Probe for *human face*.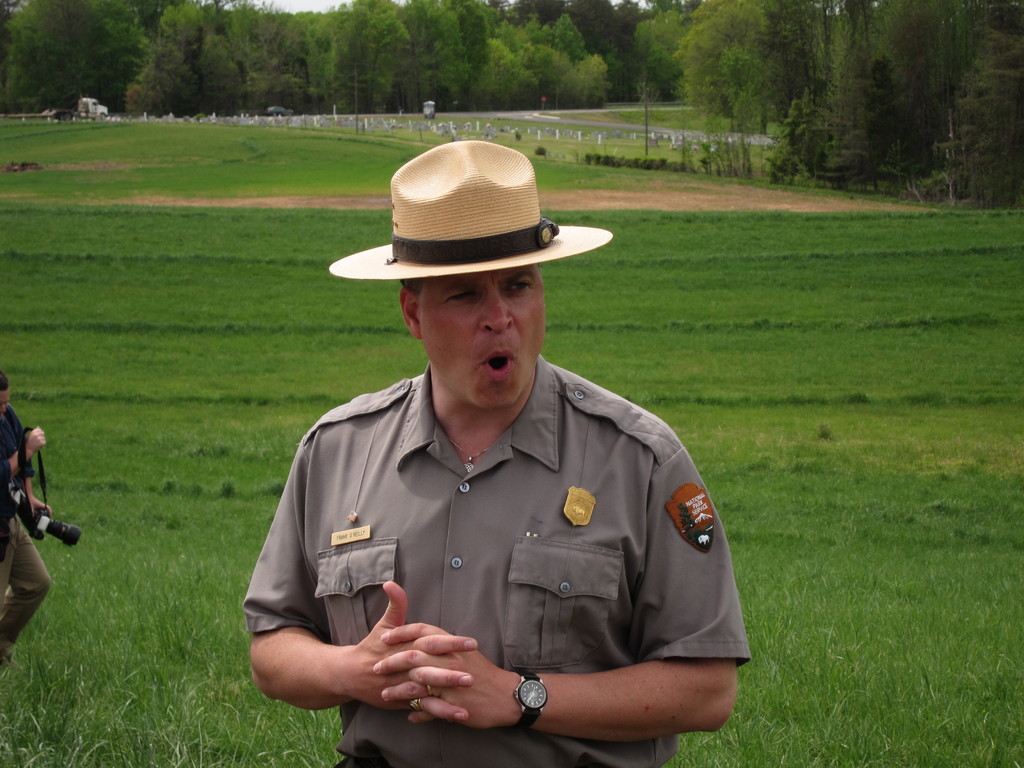
Probe result: locate(419, 266, 546, 404).
